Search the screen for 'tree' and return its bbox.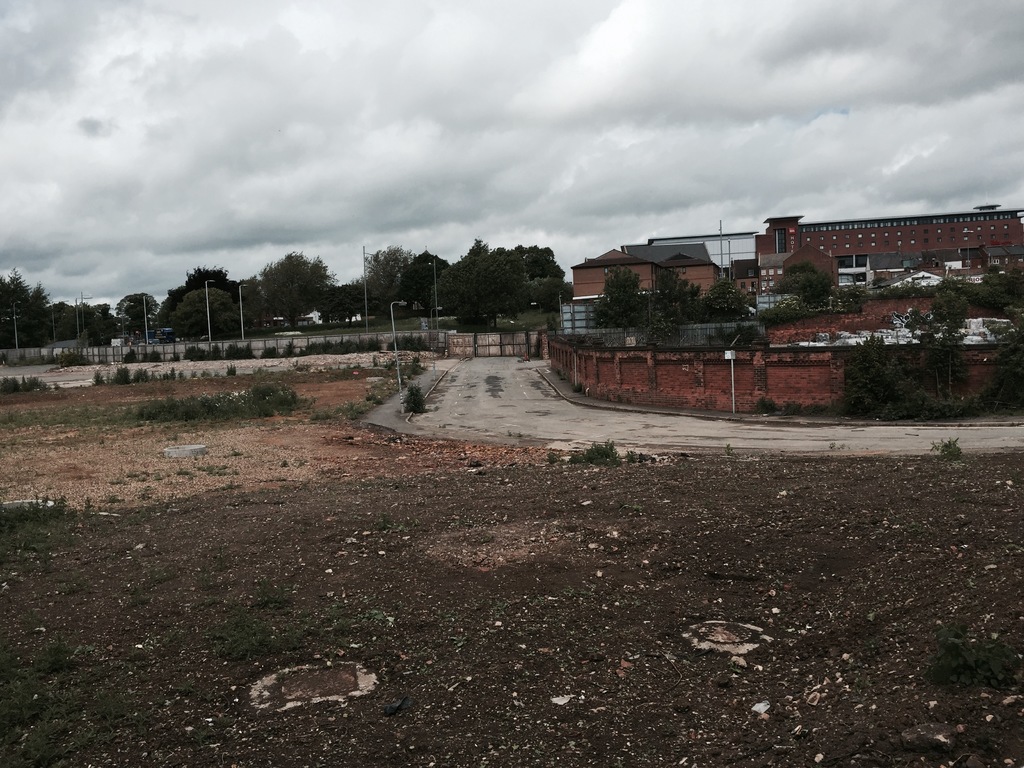
Found: {"left": 765, "top": 255, "right": 842, "bottom": 309}.
